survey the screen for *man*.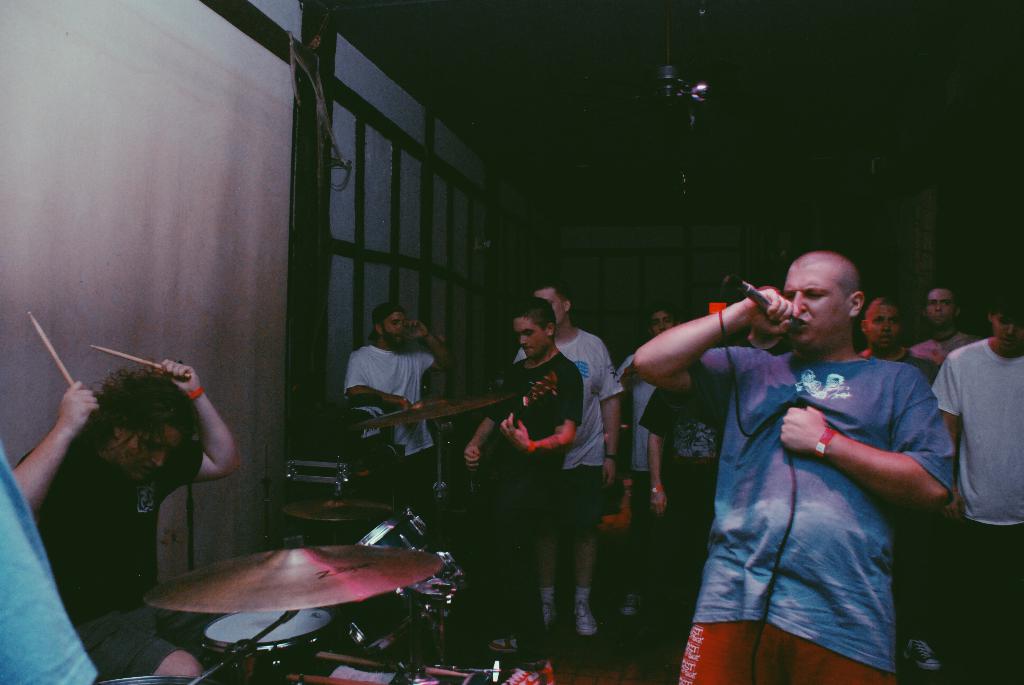
Survey found: <region>343, 295, 452, 527</region>.
